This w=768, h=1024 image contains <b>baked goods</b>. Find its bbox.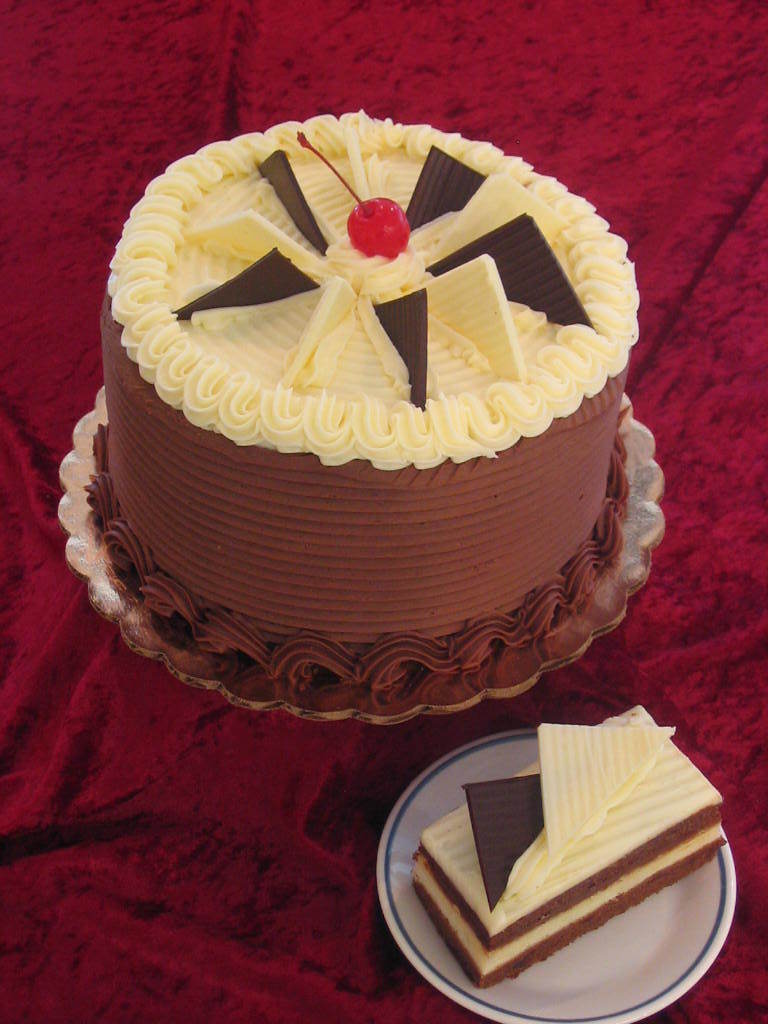
408 705 727 992.
